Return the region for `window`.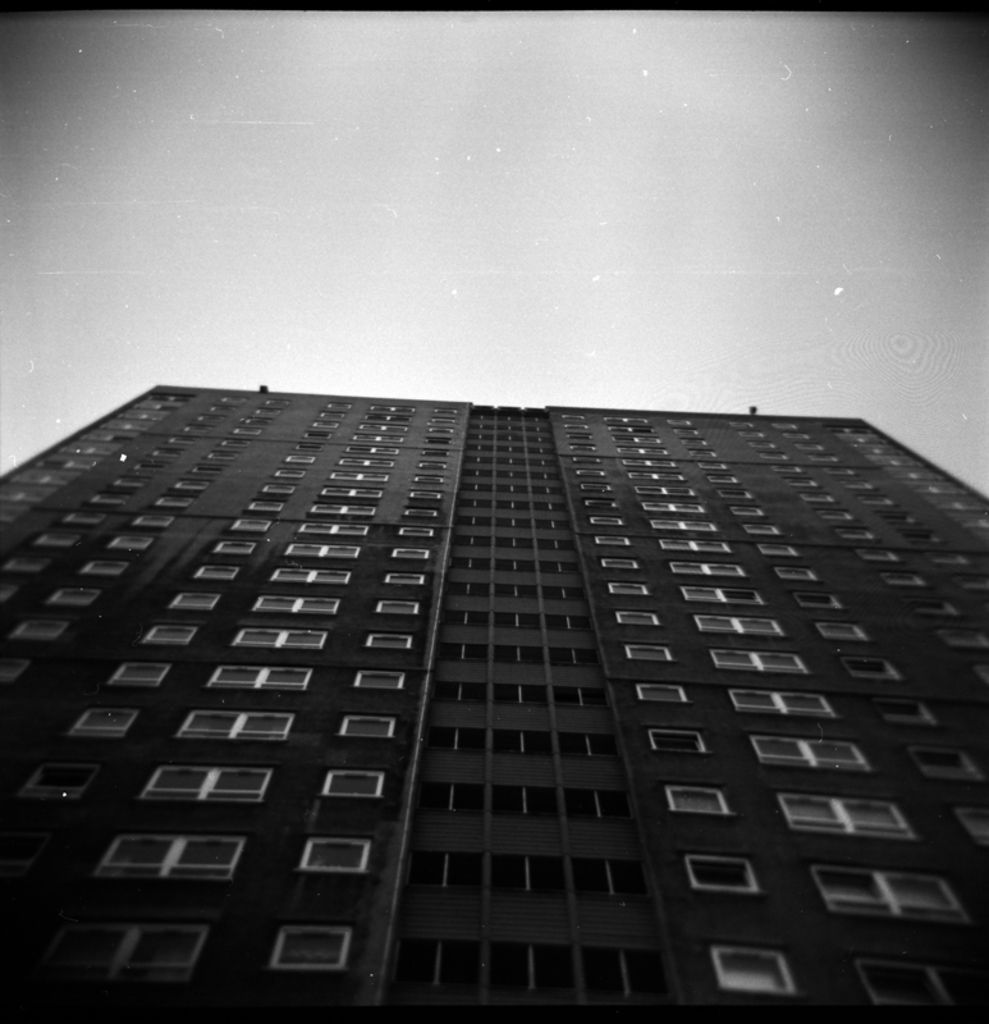
region(636, 686, 690, 705).
